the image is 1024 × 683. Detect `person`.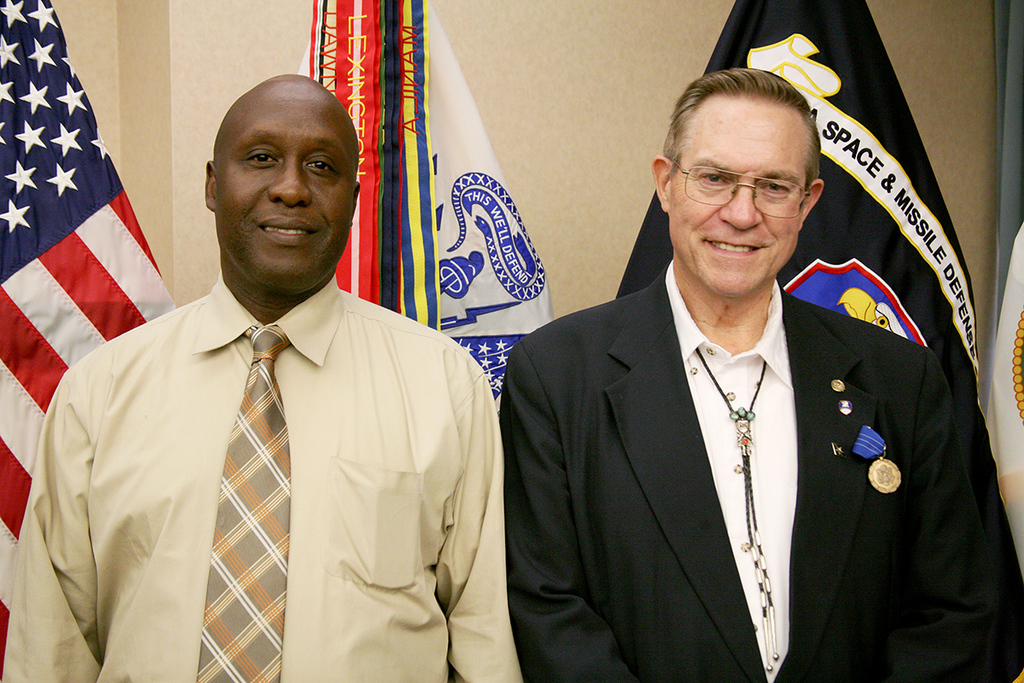
Detection: bbox=(503, 64, 1023, 682).
